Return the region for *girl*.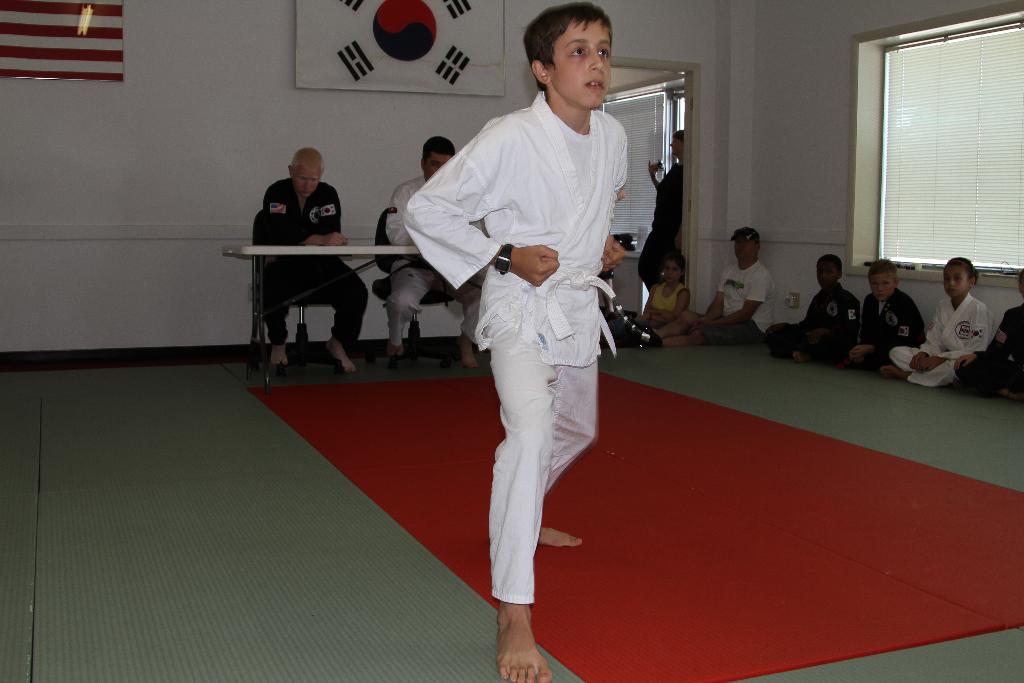
[636, 254, 686, 331].
